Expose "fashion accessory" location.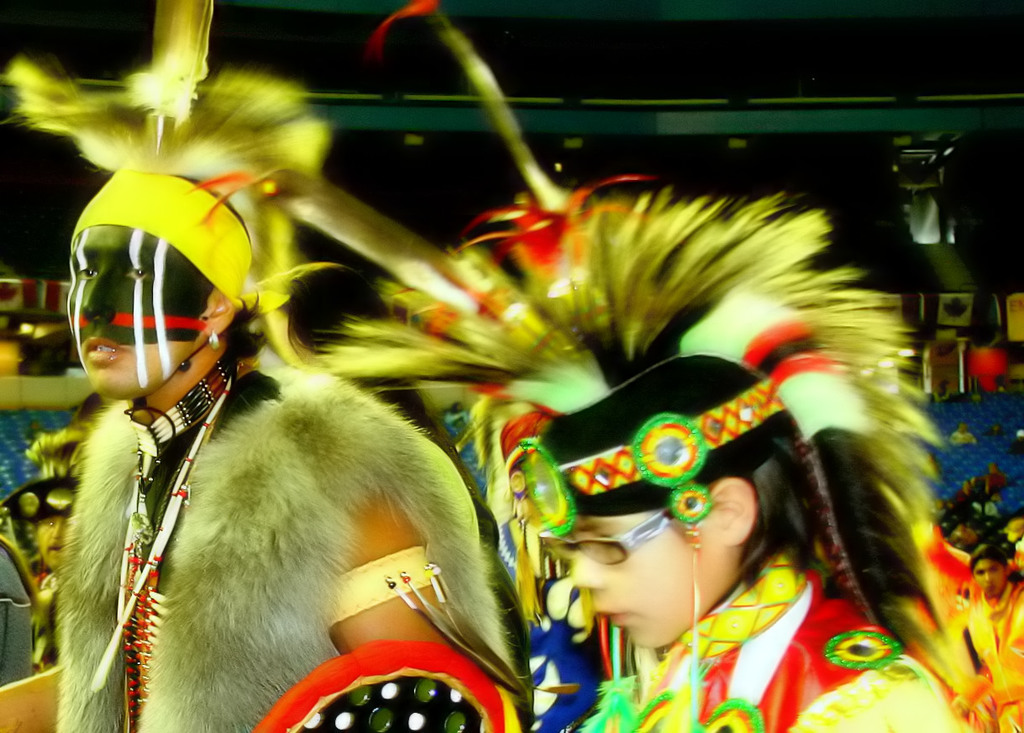
Exposed at [0, 420, 81, 528].
